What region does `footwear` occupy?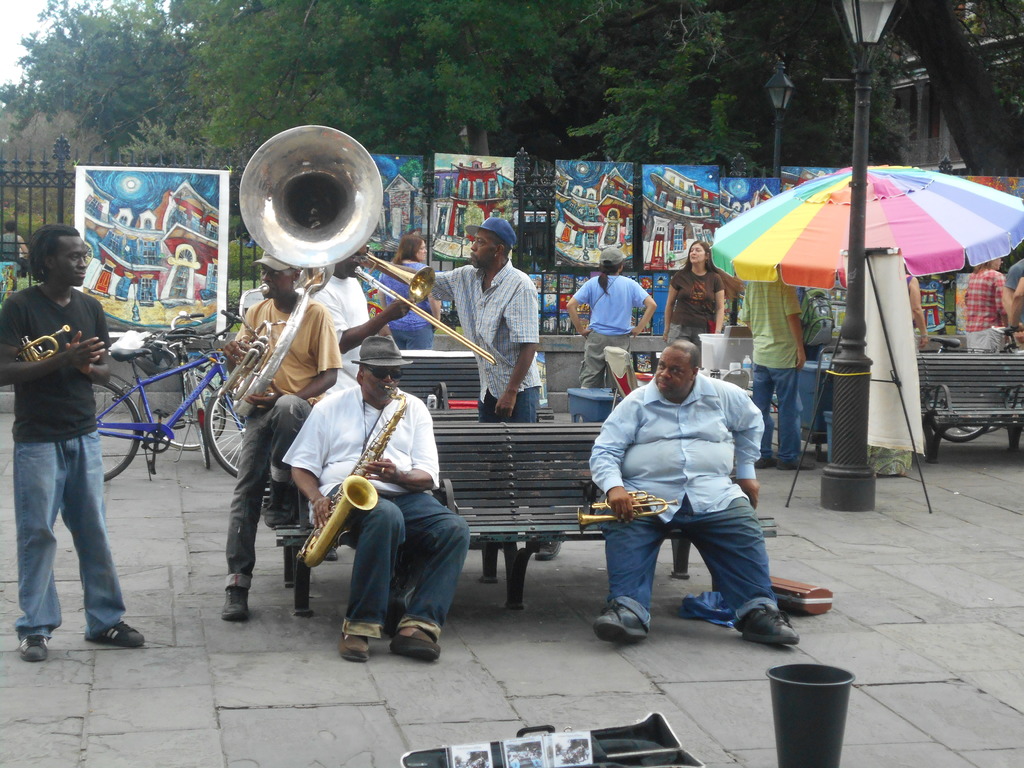
[x1=533, y1=538, x2=563, y2=563].
